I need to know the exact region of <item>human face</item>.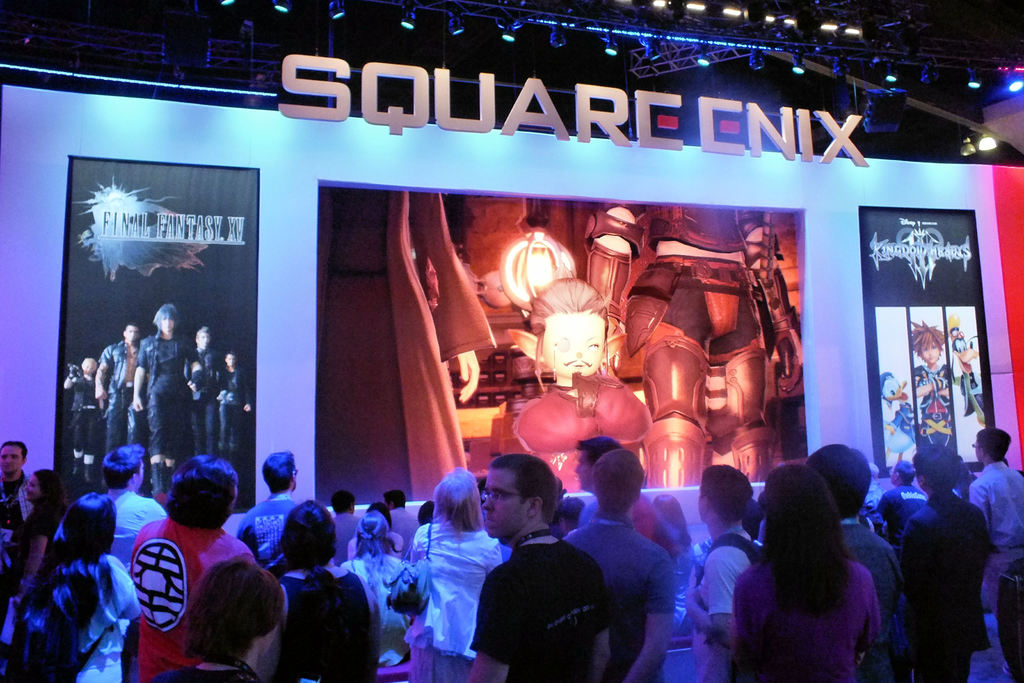
Region: pyautogui.locateOnScreen(541, 311, 606, 377).
